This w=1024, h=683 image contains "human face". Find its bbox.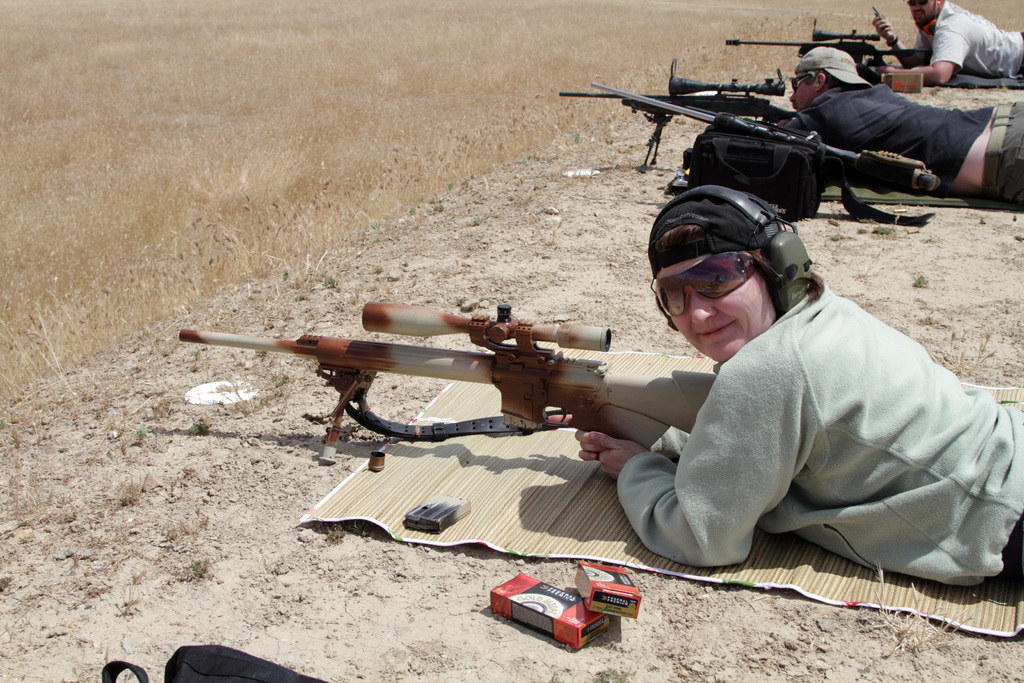
pyautogui.locateOnScreen(654, 249, 779, 360).
